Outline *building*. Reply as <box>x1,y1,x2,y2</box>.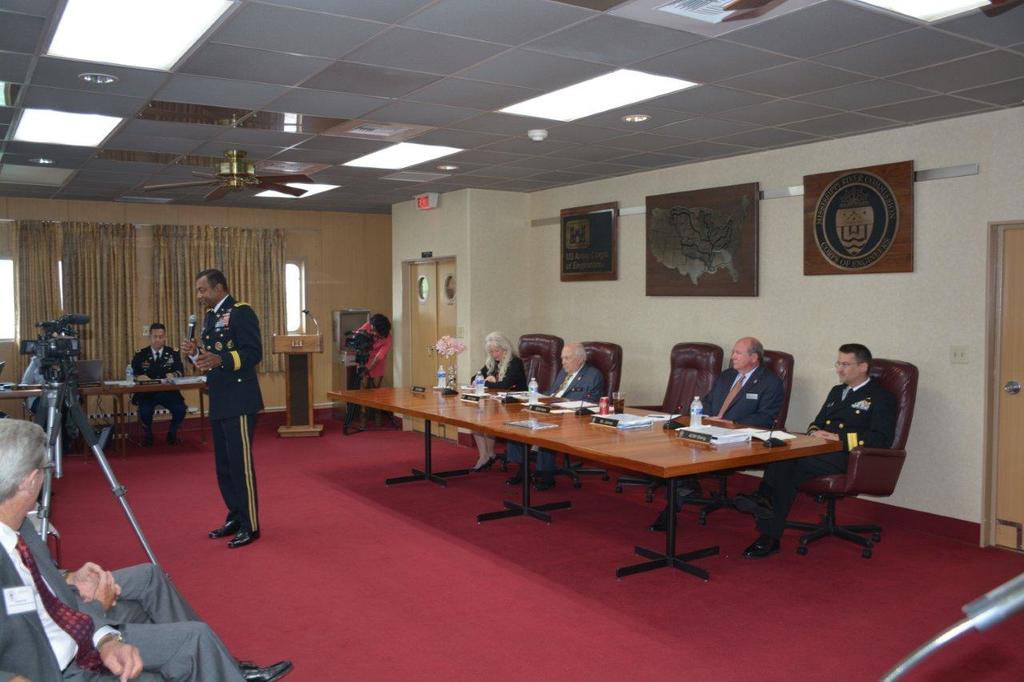
<box>0,0,1023,681</box>.
